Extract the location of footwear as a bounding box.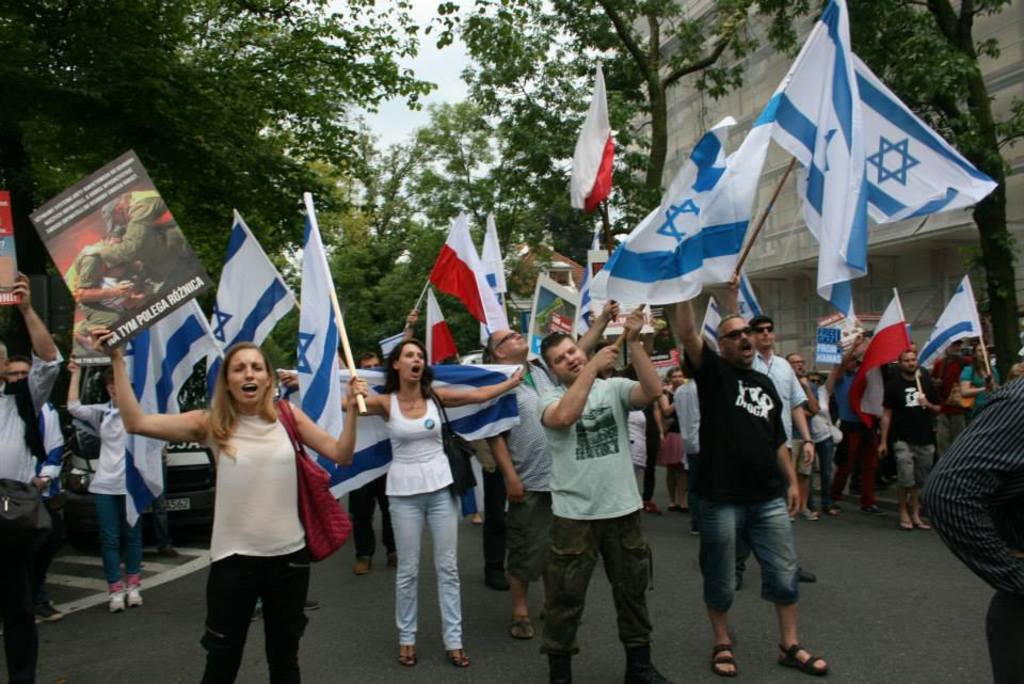
BBox(483, 572, 509, 587).
